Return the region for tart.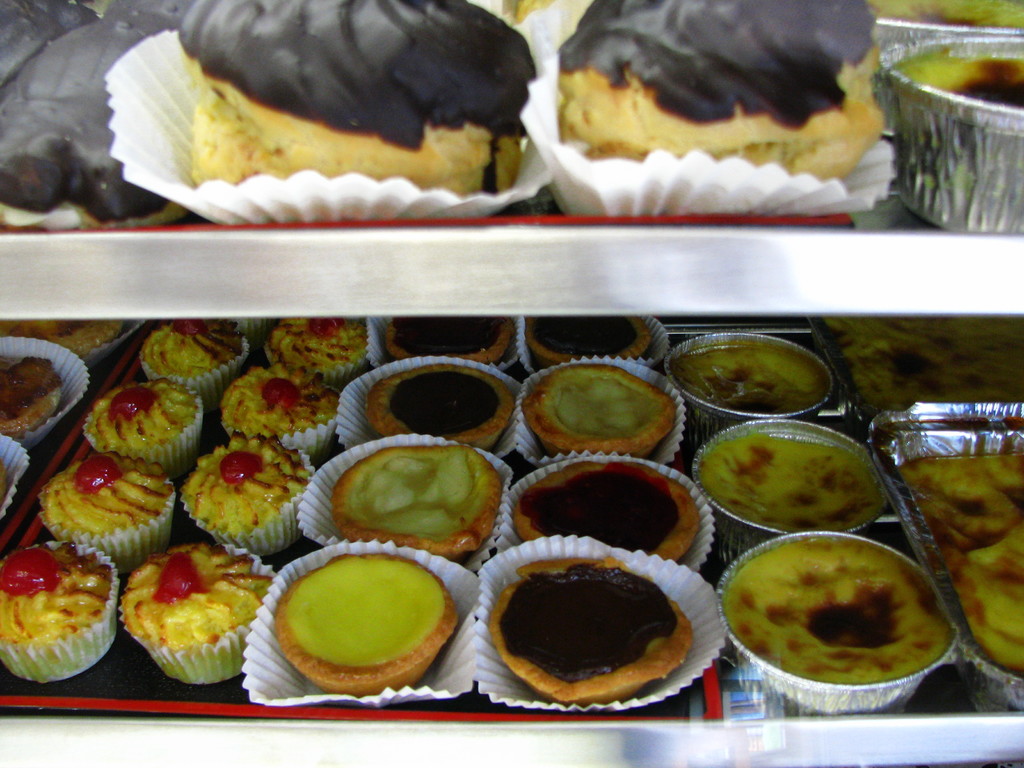
697 416 890 543.
